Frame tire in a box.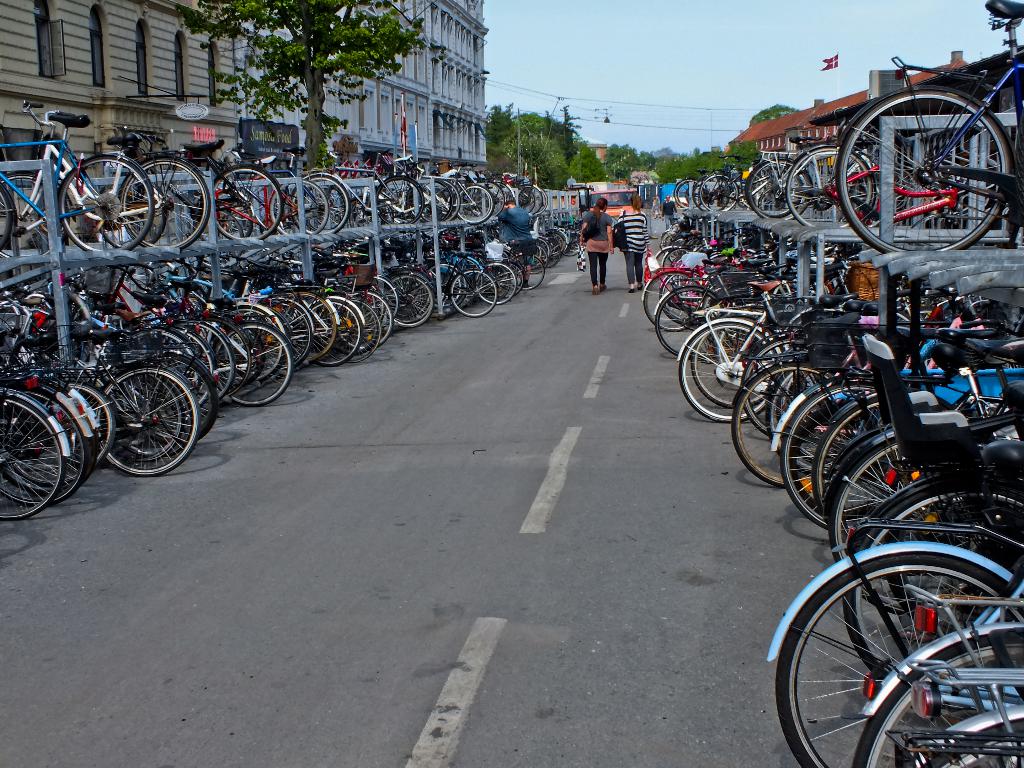
[left=57, top=155, right=154, bottom=250].
